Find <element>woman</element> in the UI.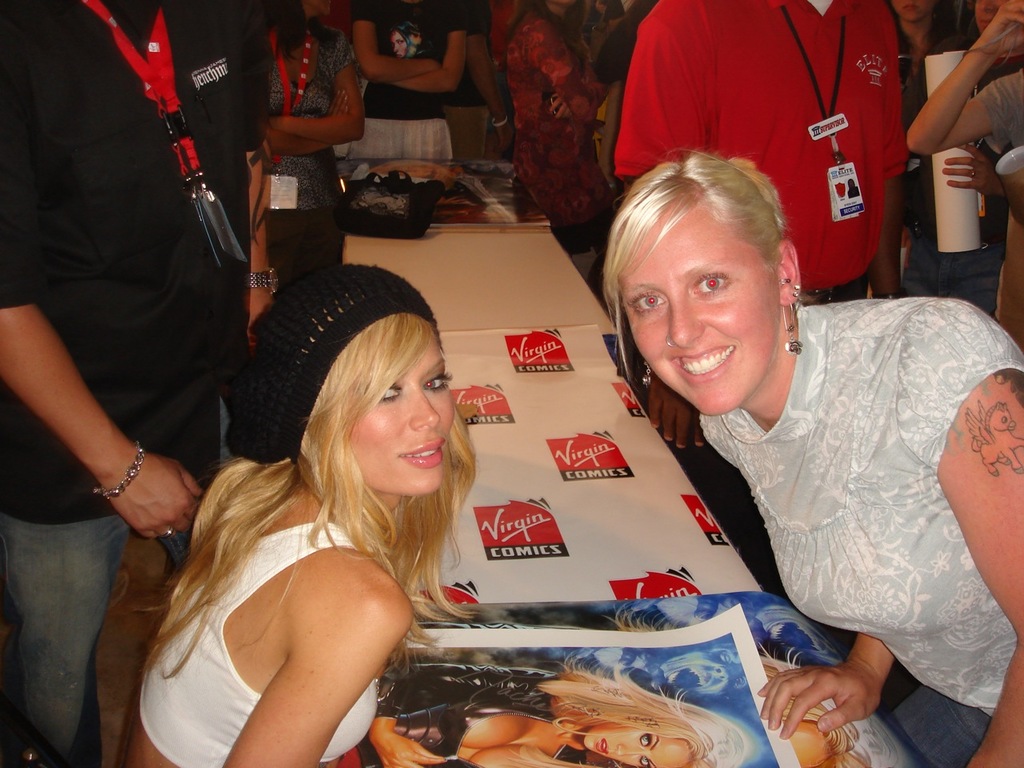
UI element at [594, 141, 1023, 767].
